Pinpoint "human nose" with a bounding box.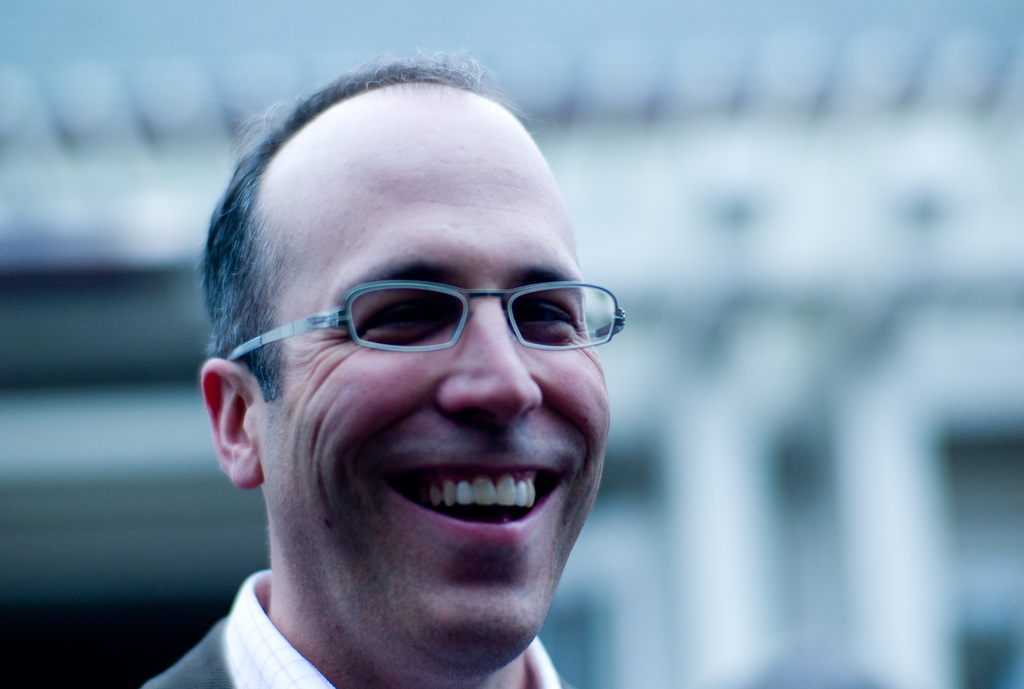
bbox=(436, 291, 543, 422).
